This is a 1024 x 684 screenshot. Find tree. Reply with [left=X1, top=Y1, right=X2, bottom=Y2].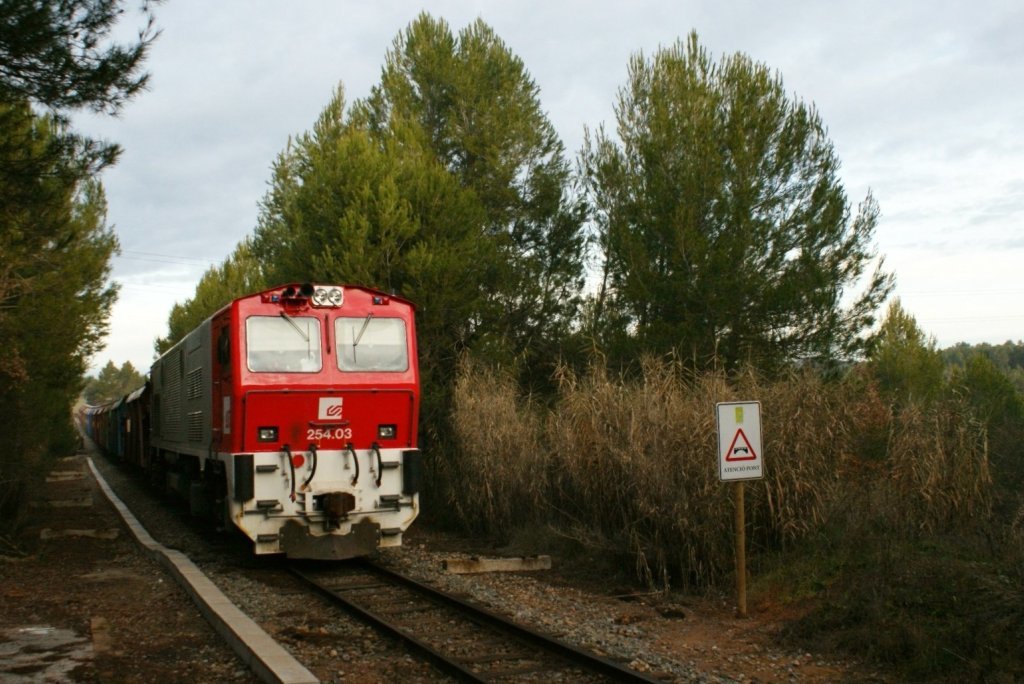
[left=462, top=143, right=582, bottom=373].
